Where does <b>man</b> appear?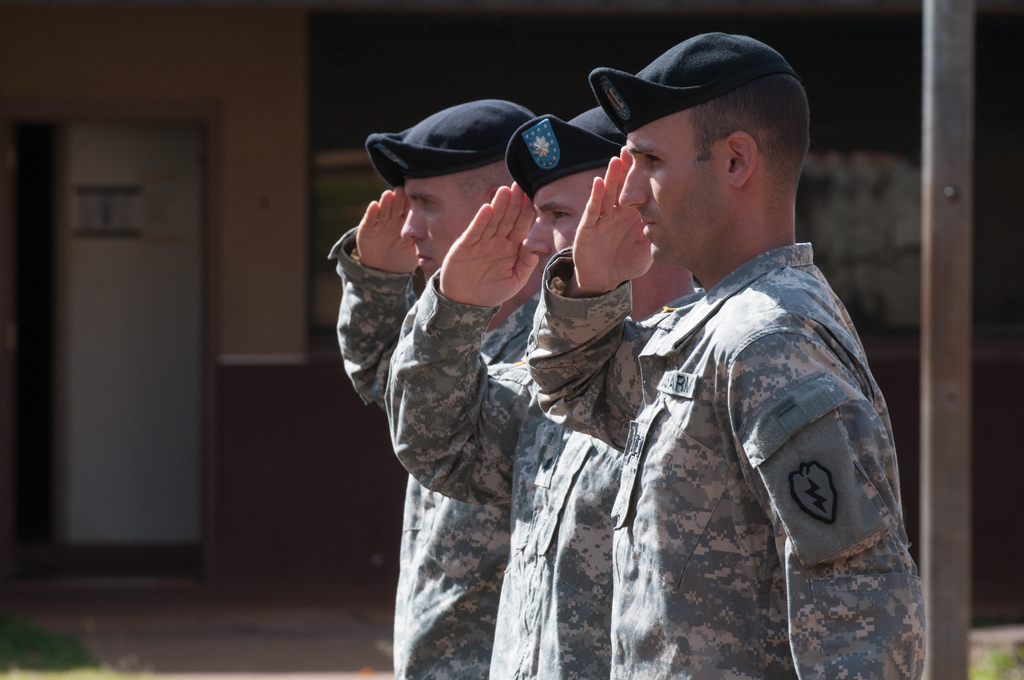
Appears at detection(558, 19, 952, 679).
